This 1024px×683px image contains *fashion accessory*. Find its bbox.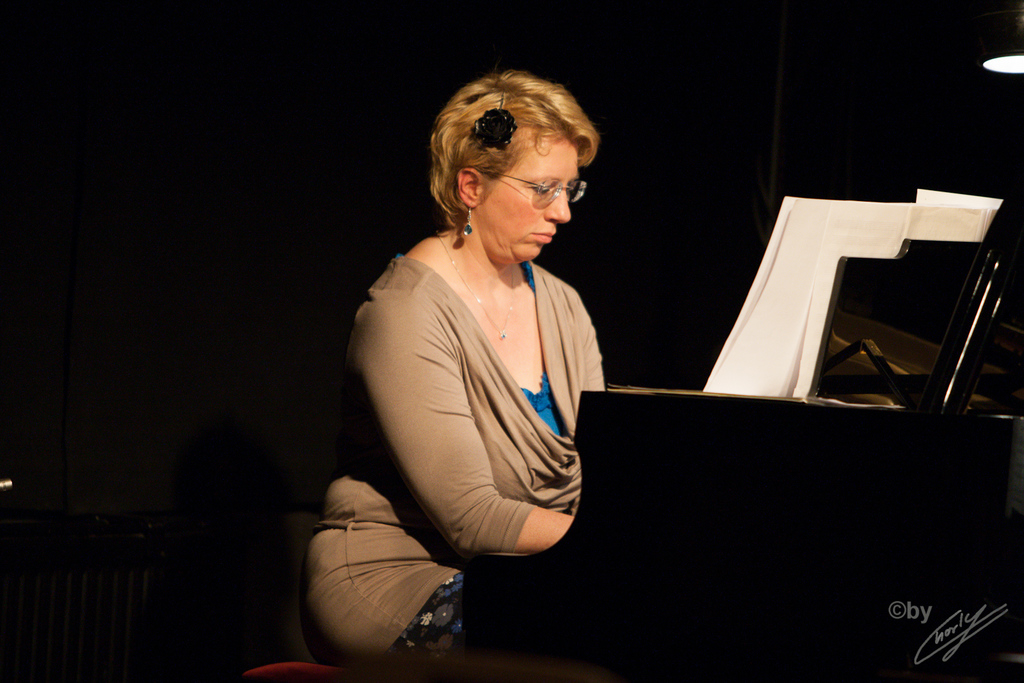
464,205,474,237.
